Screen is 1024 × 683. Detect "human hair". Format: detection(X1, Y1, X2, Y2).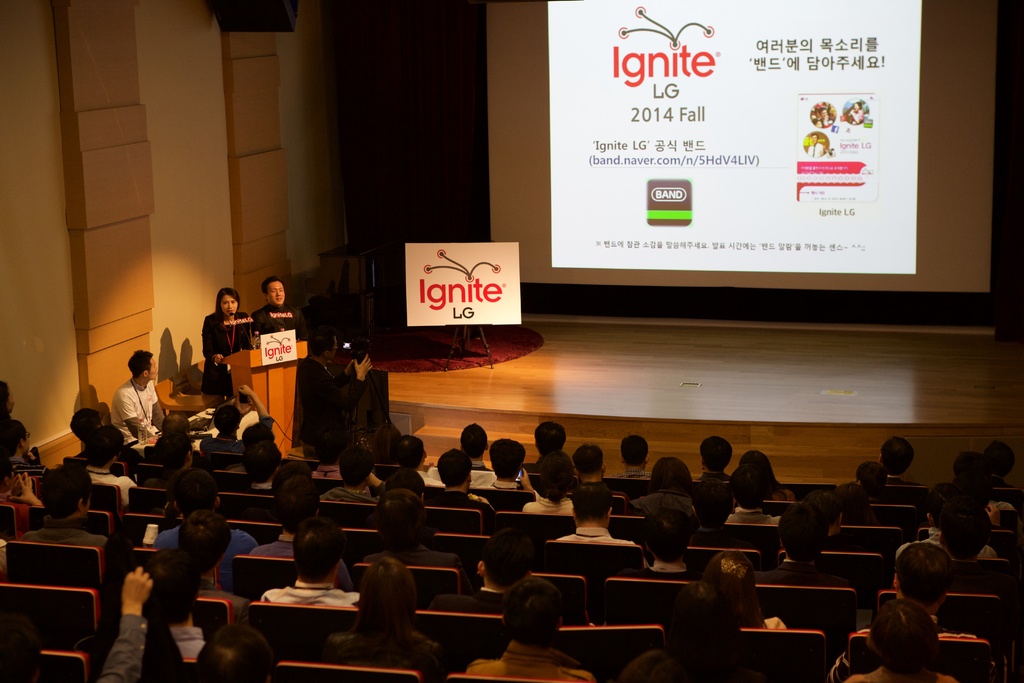
detection(536, 420, 566, 464).
